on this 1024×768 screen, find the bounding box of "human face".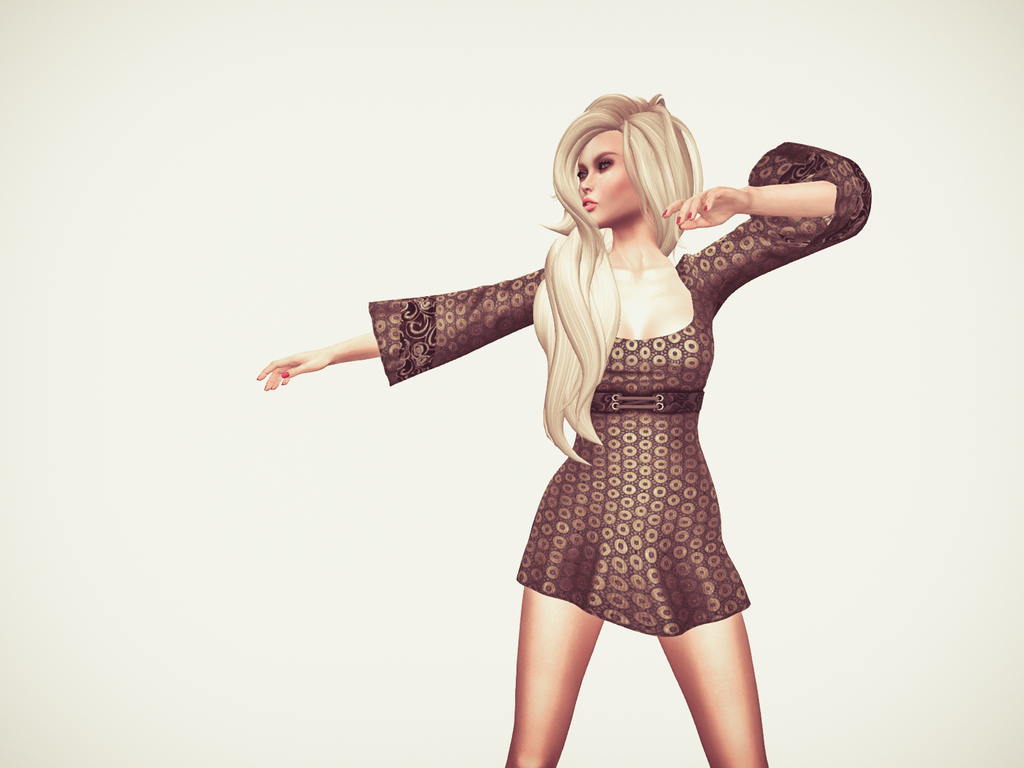
Bounding box: {"x1": 578, "y1": 130, "x2": 643, "y2": 227}.
